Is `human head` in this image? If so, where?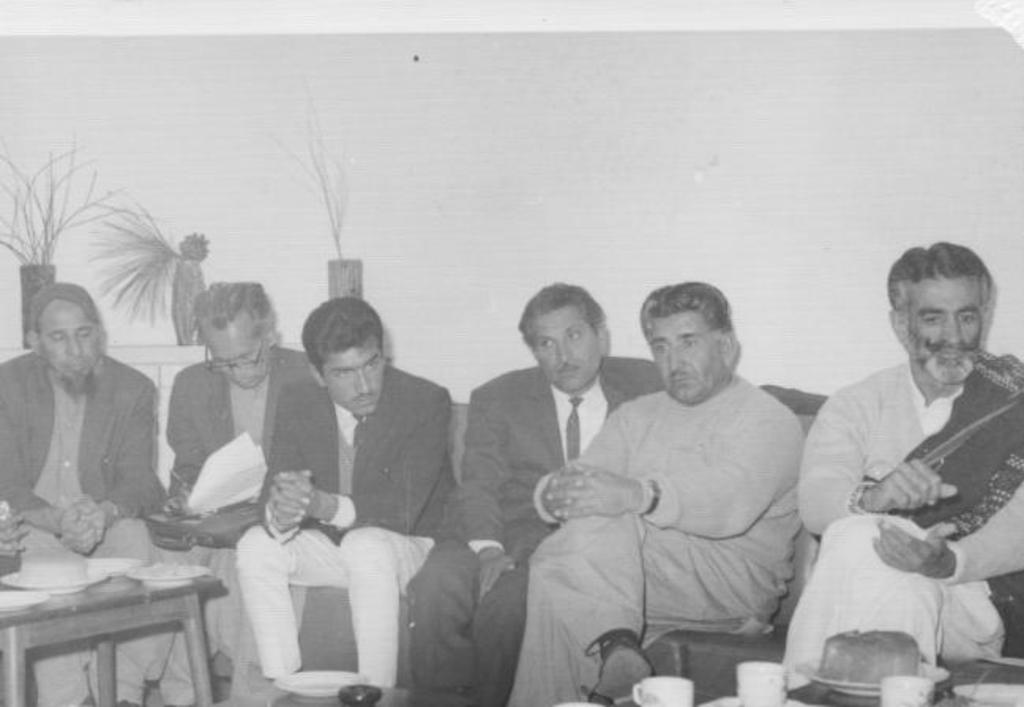
Yes, at {"x1": 636, "y1": 282, "x2": 737, "y2": 402}.
